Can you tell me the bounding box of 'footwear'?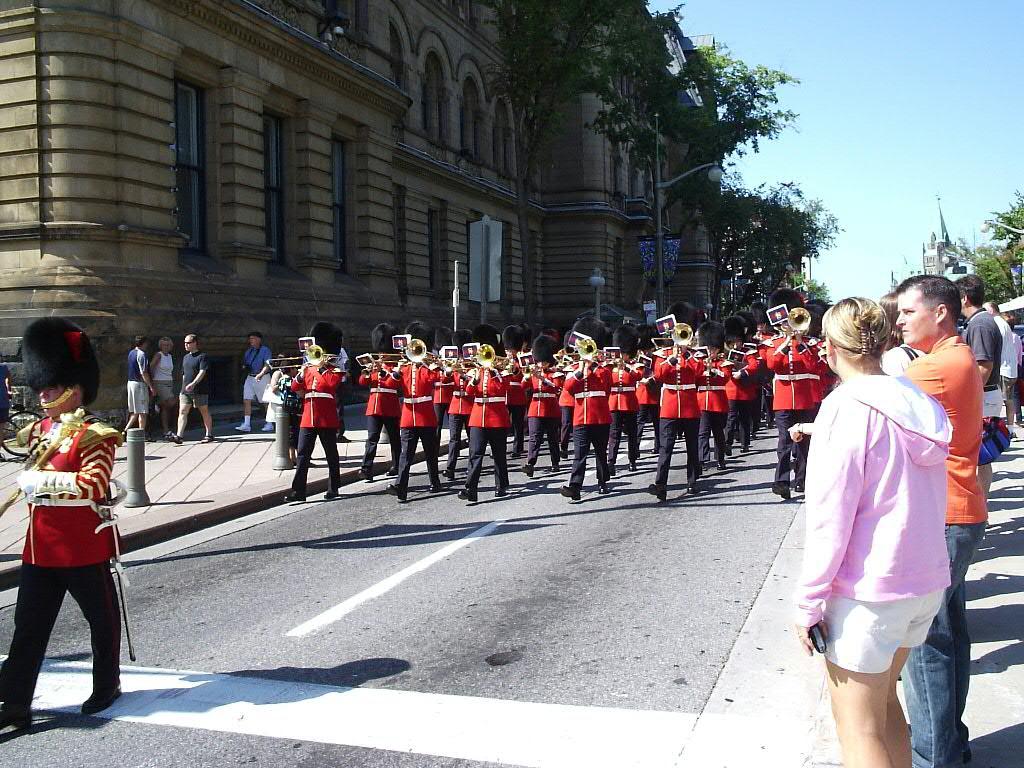
[x1=688, y1=483, x2=700, y2=494].
